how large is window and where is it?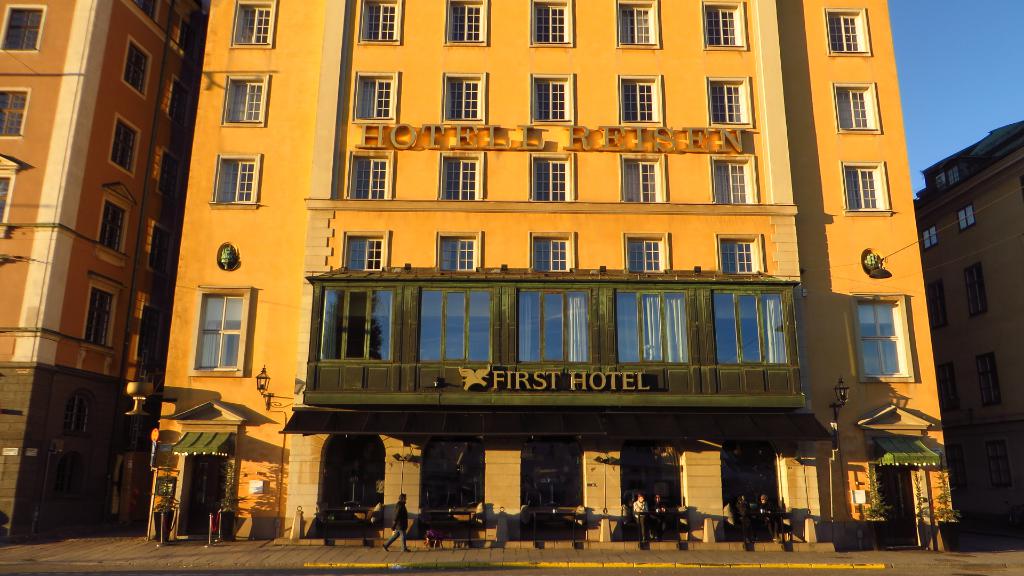
Bounding box: rect(839, 159, 893, 212).
